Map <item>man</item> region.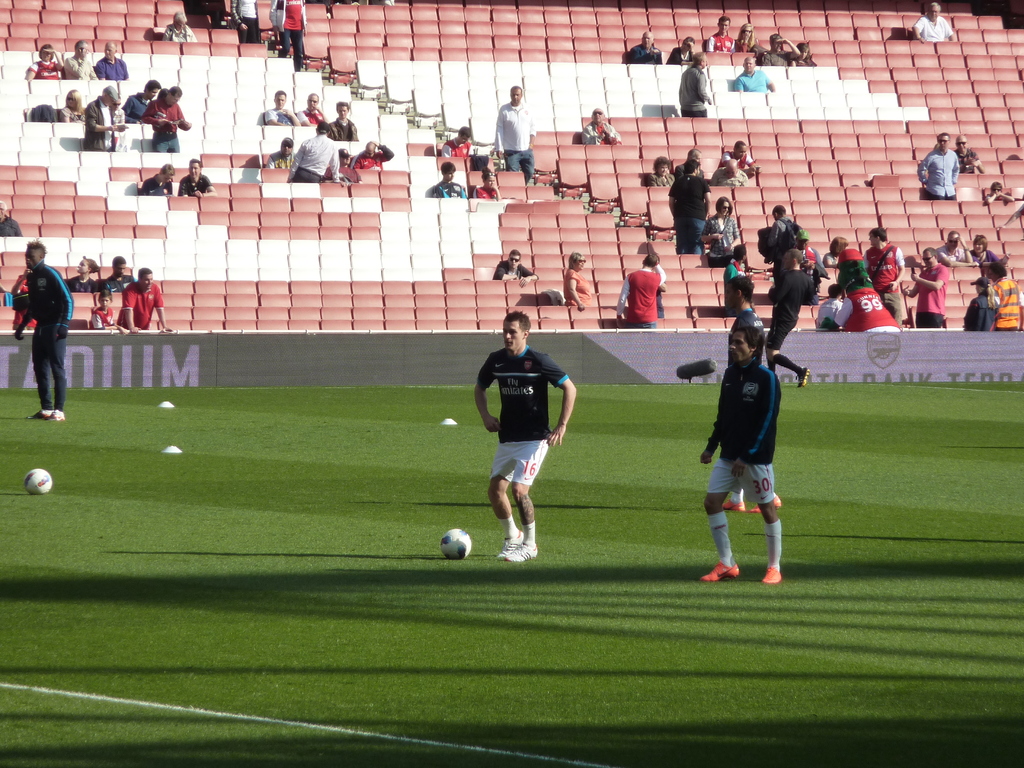
Mapped to [x1=940, y1=229, x2=979, y2=268].
